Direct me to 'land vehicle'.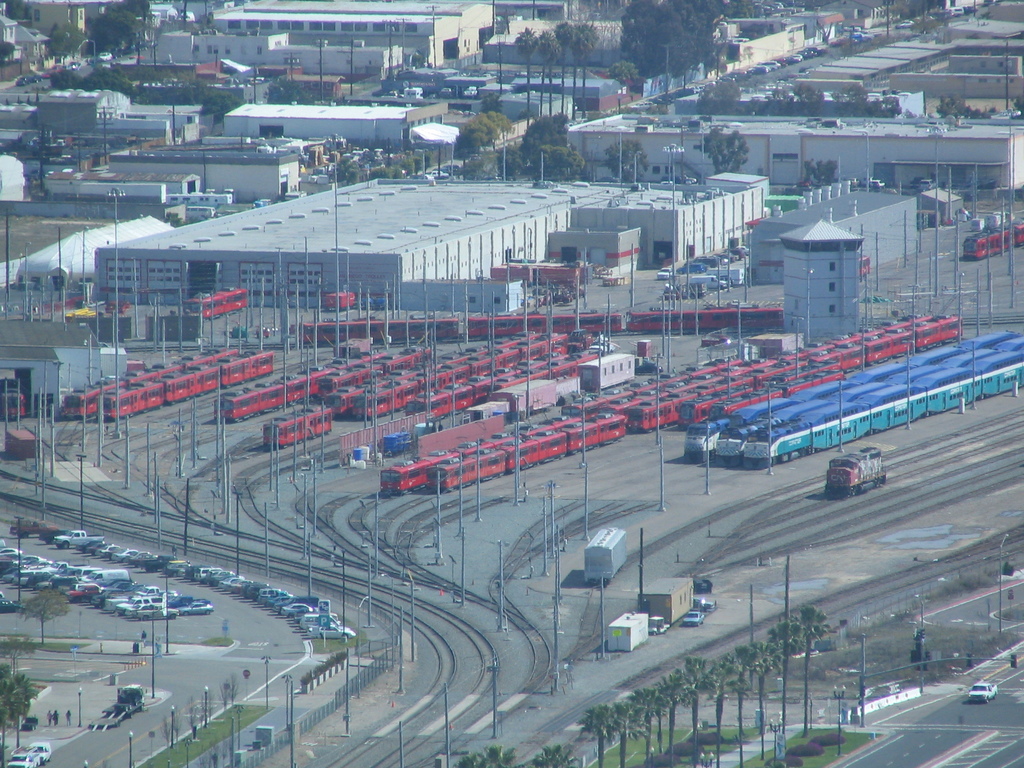
Direction: [205,571,226,584].
